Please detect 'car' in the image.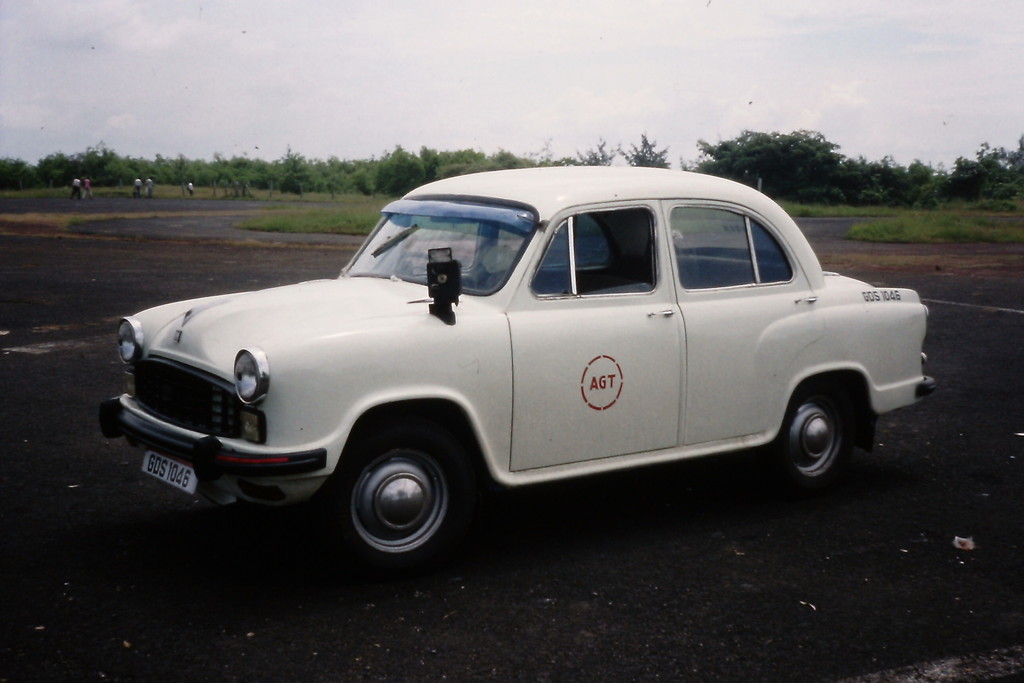
{"x1": 86, "y1": 171, "x2": 929, "y2": 564}.
